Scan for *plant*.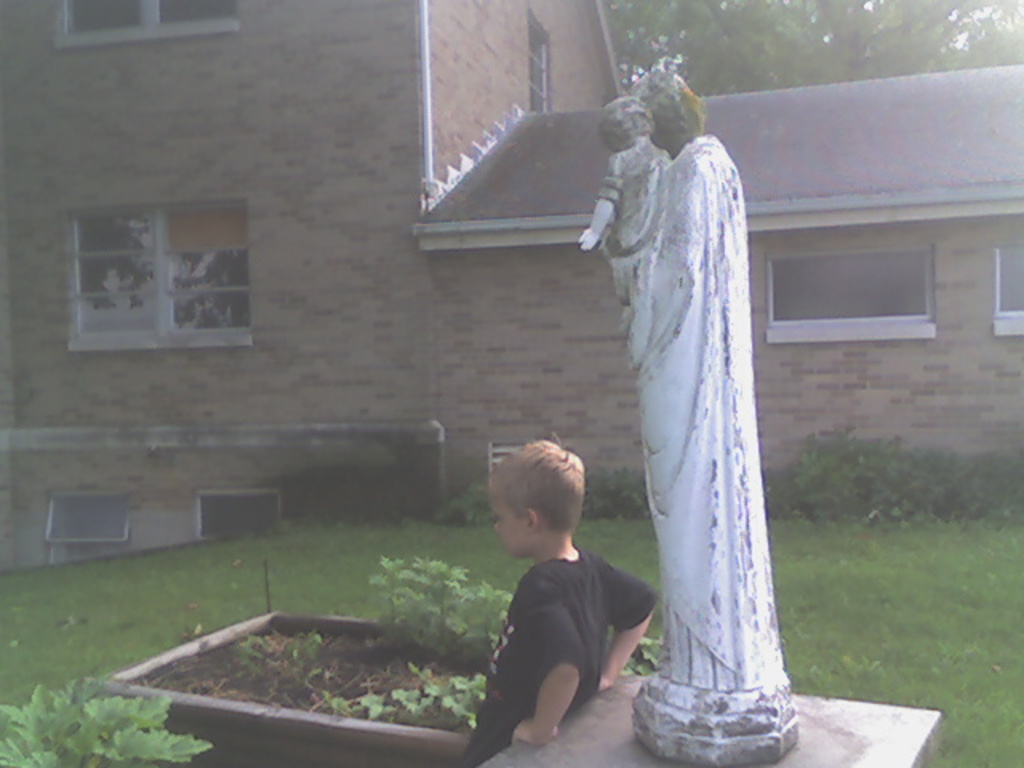
Scan result: rect(162, 595, 472, 734).
